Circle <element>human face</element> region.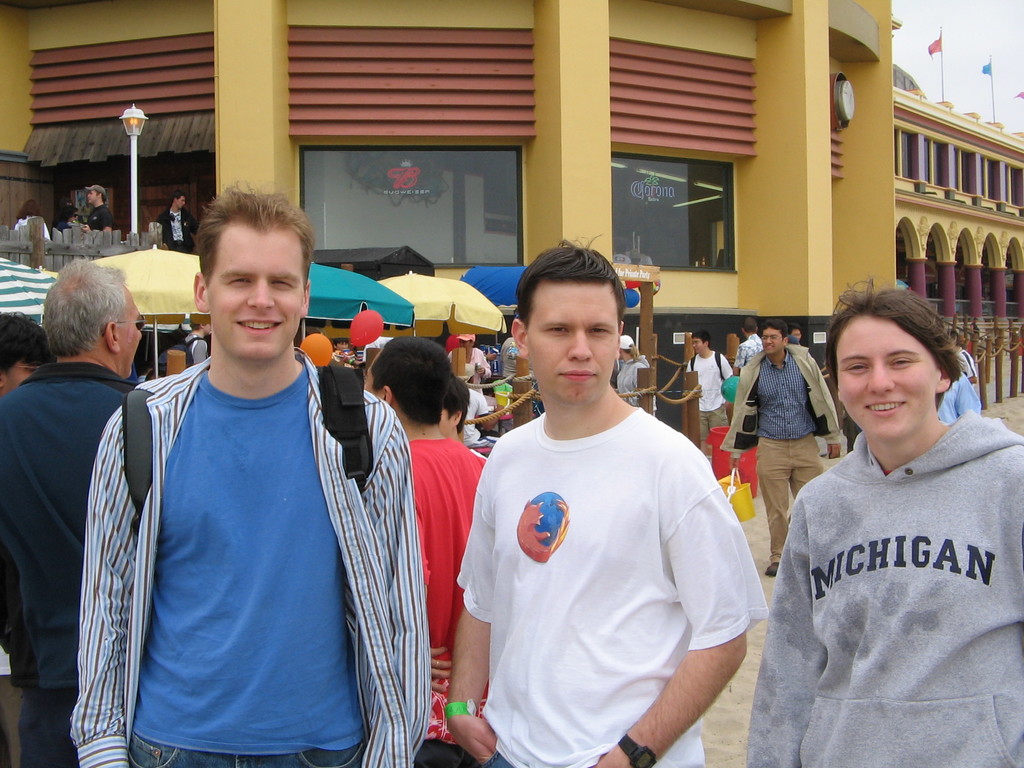
Region: rect(212, 232, 298, 365).
